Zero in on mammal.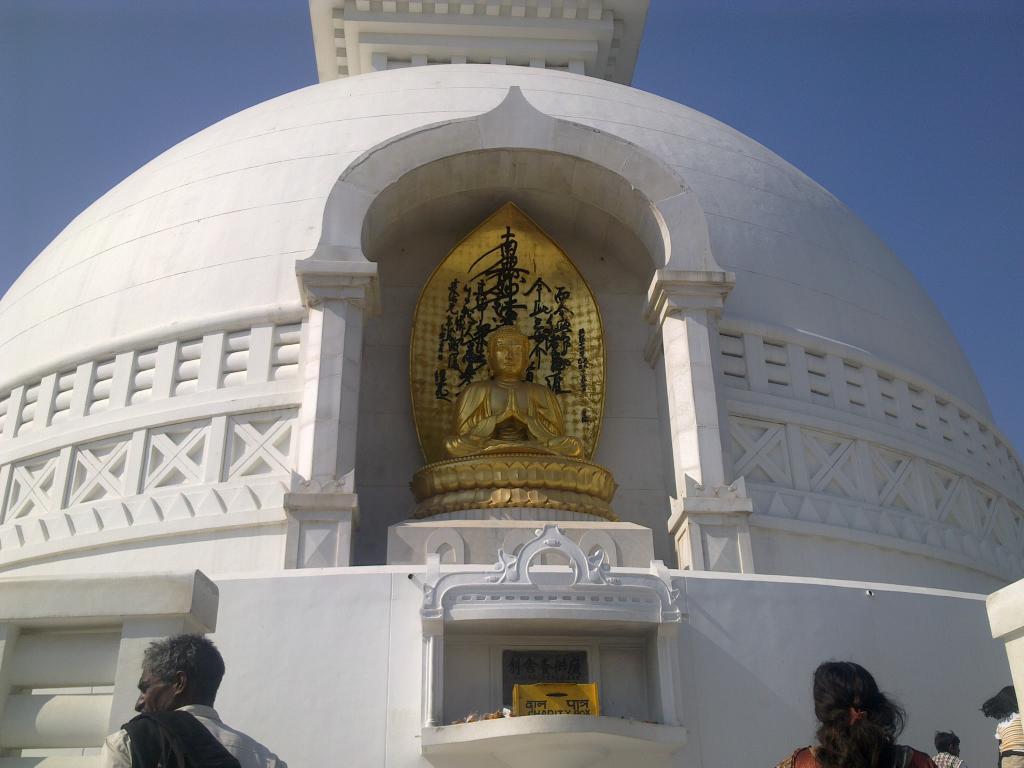
Zeroed in: (left=440, top=326, right=583, bottom=463).
